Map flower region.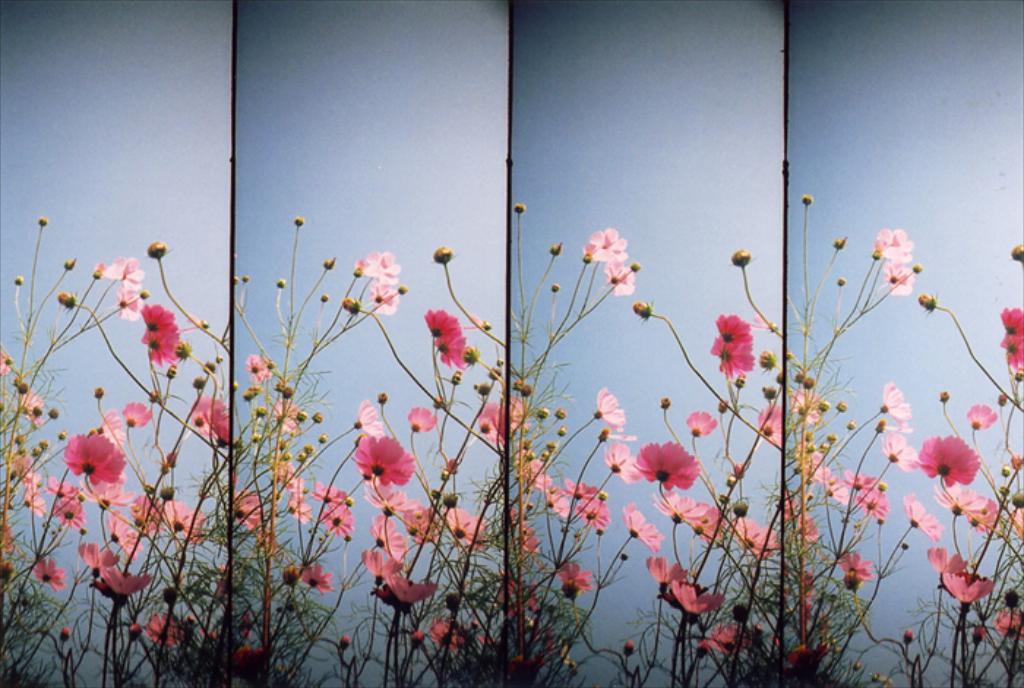
Mapped to <region>354, 255, 361, 278</region>.
